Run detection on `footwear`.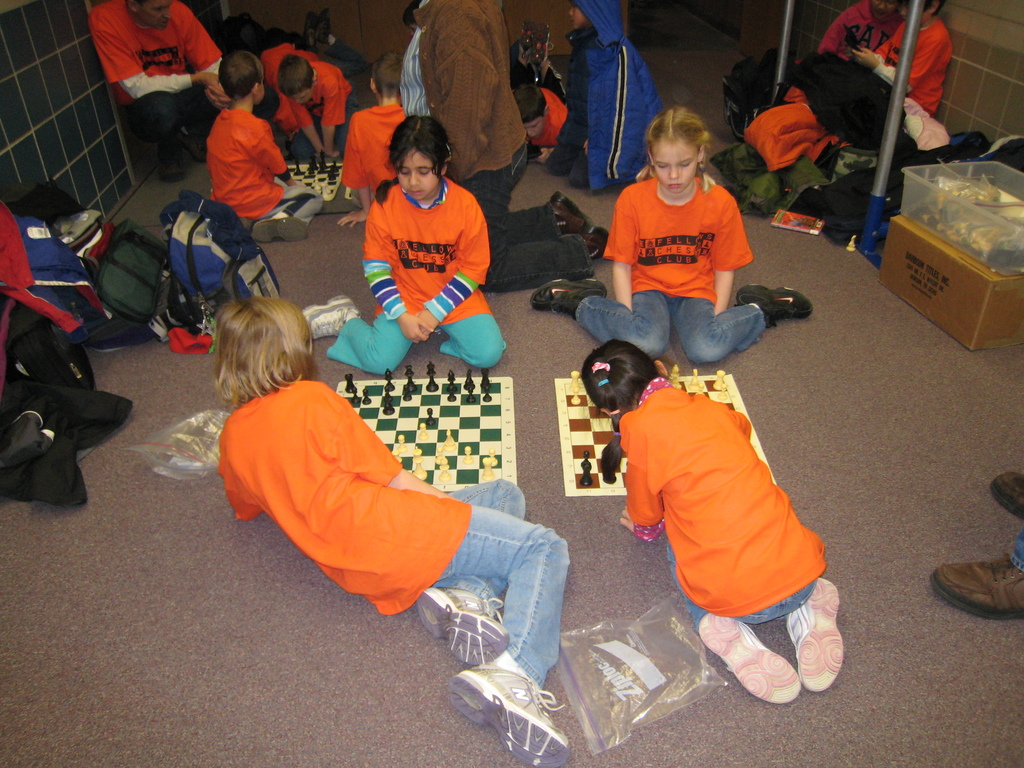
Result: (left=530, top=281, right=609, bottom=315).
